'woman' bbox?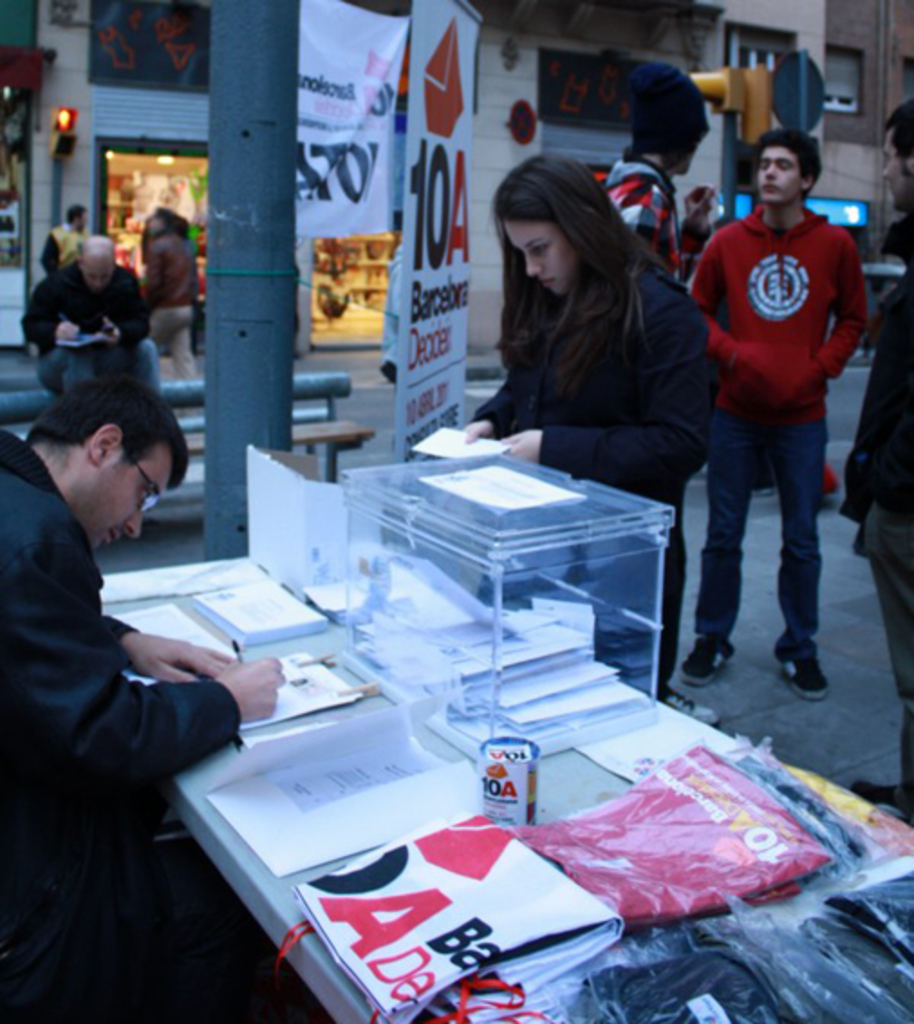
{"left": 459, "top": 152, "right": 712, "bottom": 704}
